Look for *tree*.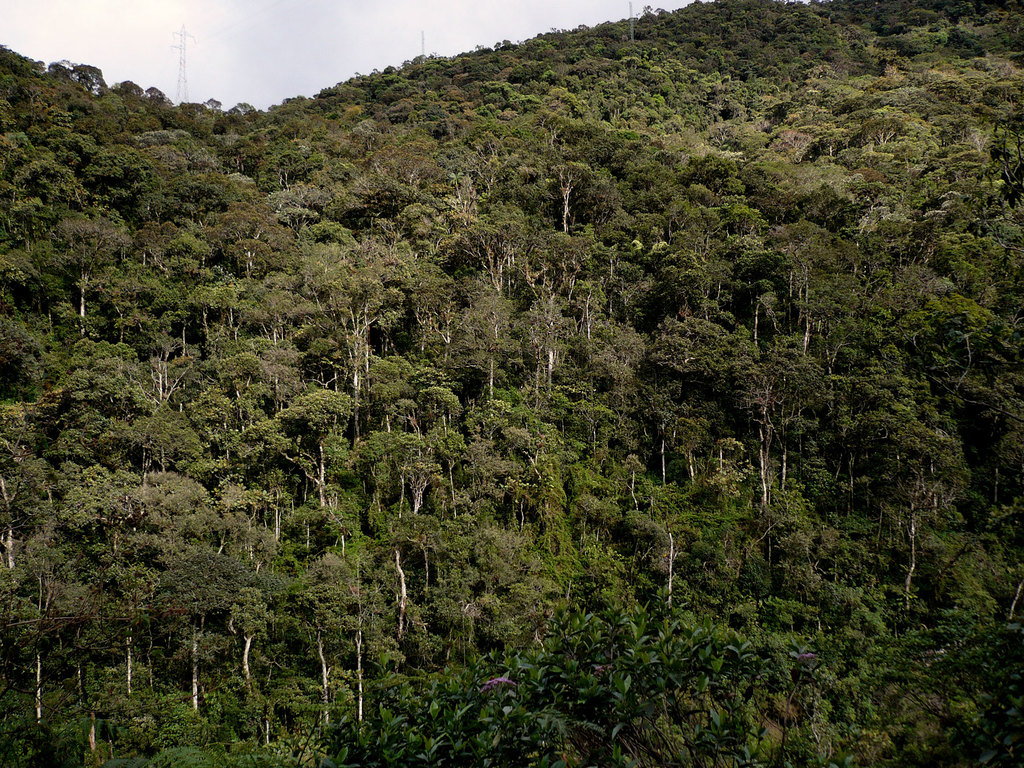
Found: 72,57,99,93.
